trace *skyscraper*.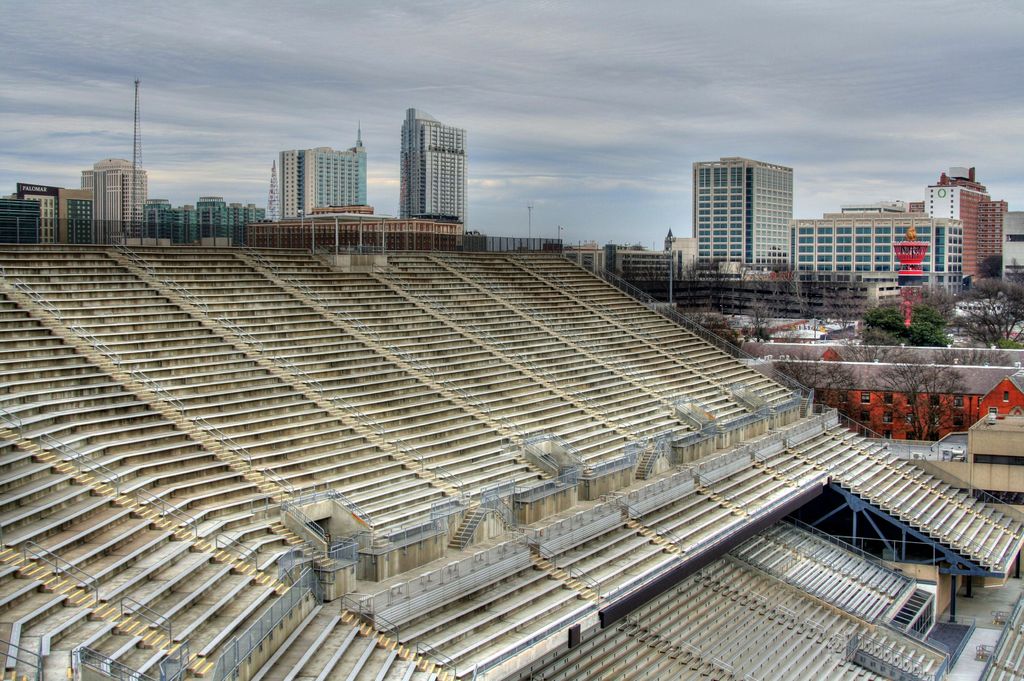
Traced to (x1=142, y1=195, x2=272, y2=228).
